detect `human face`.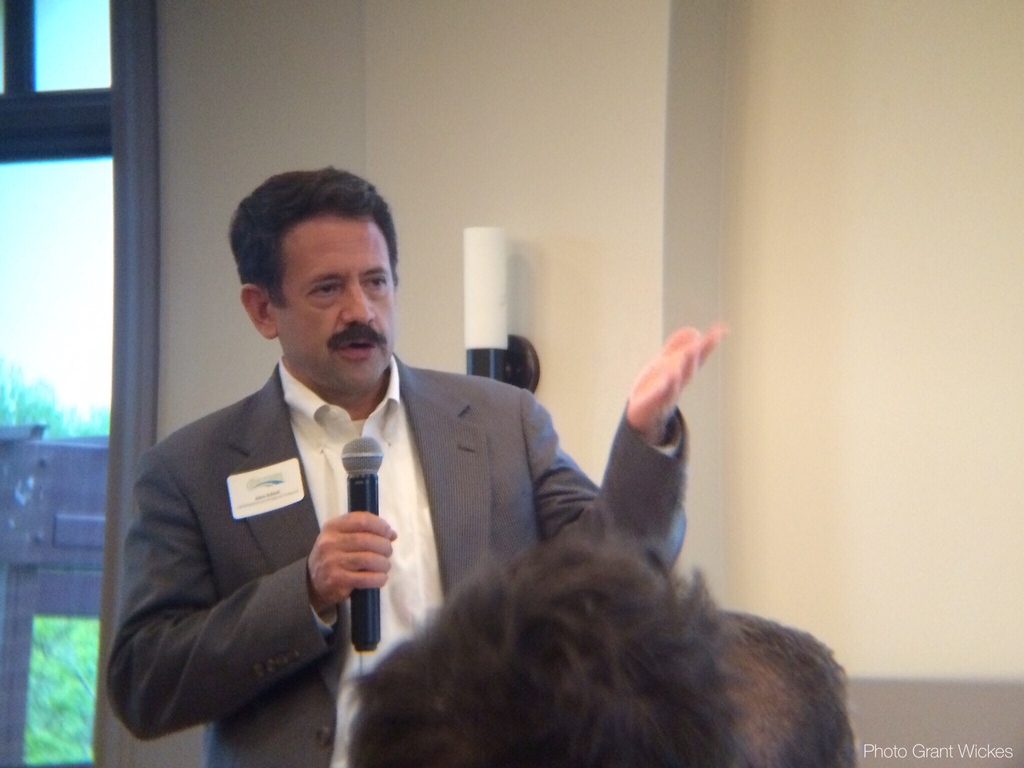
Detected at <region>273, 212, 396, 401</region>.
